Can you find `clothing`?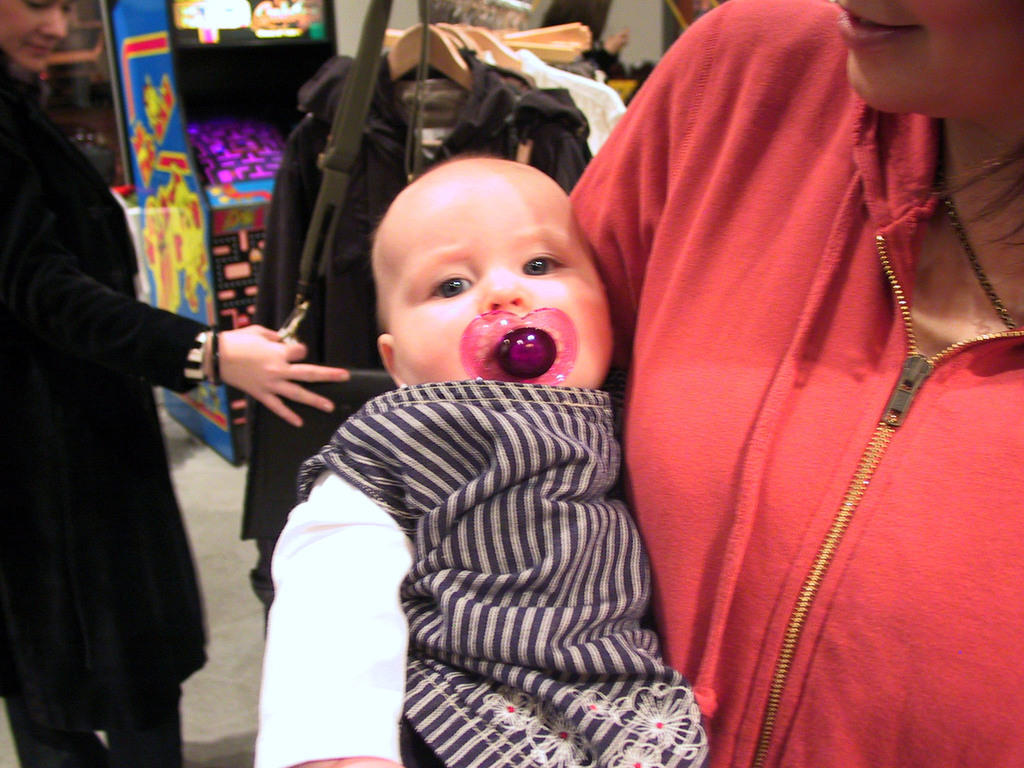
Yes, bounding box: (568, 0, 1023, 767).
